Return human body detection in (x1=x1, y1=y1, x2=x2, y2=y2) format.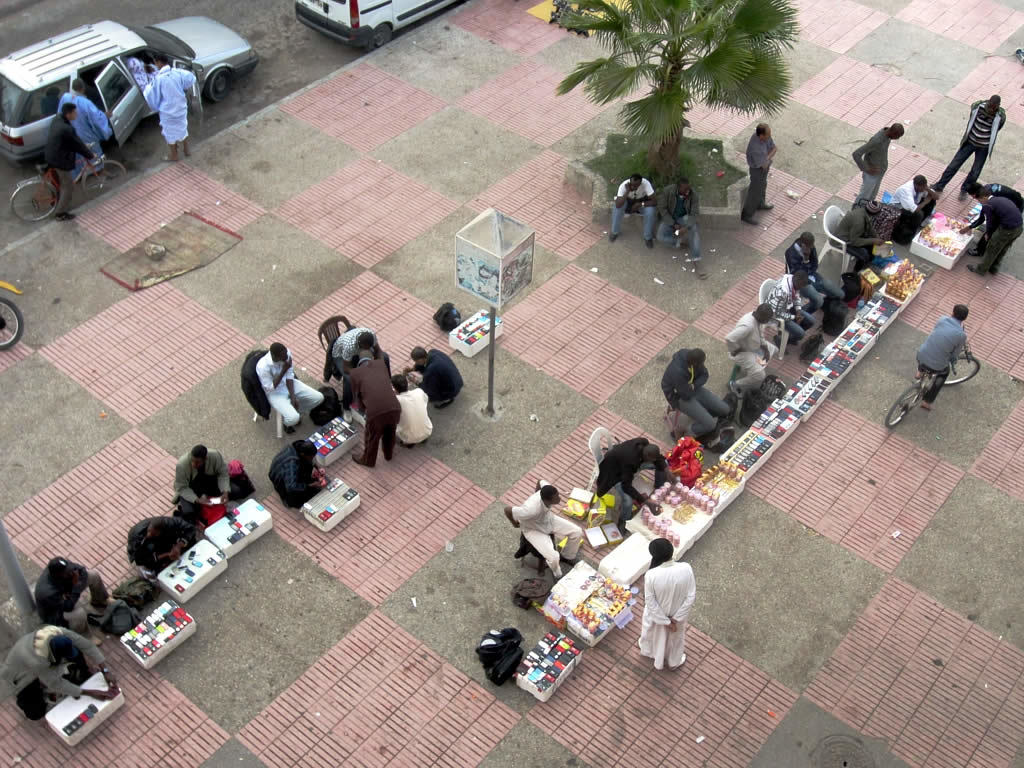
(x1=407, y1=350, x2=465, y2=408).
